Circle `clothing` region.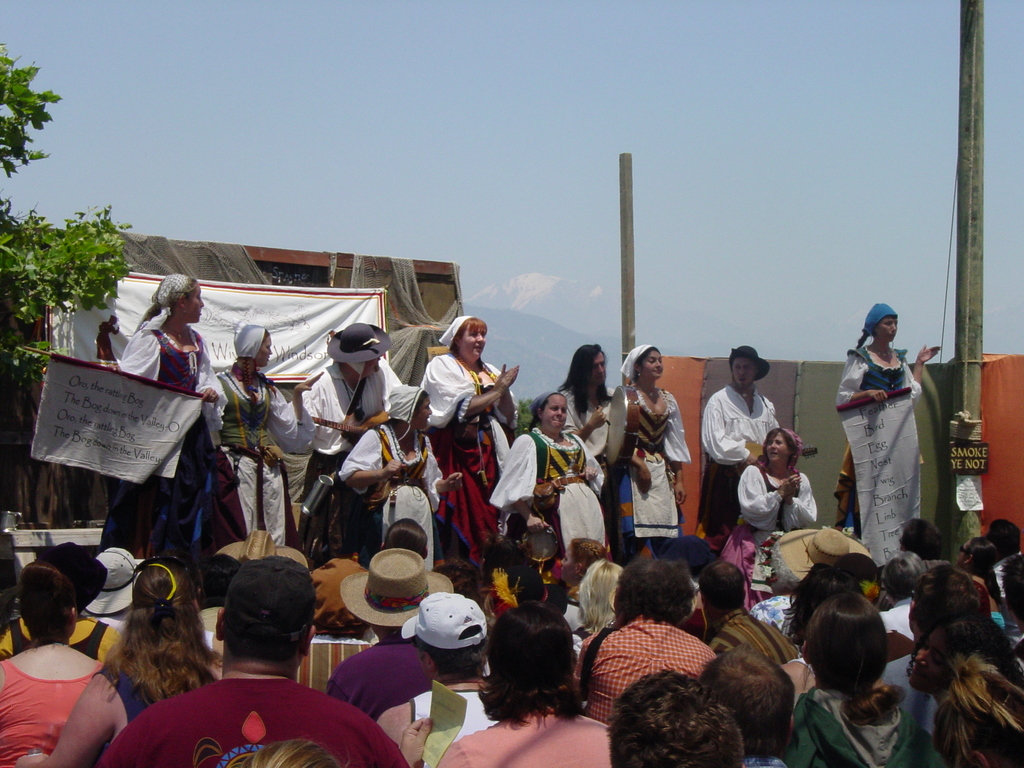
Region: bbox=[212, 321, 317, 549].
